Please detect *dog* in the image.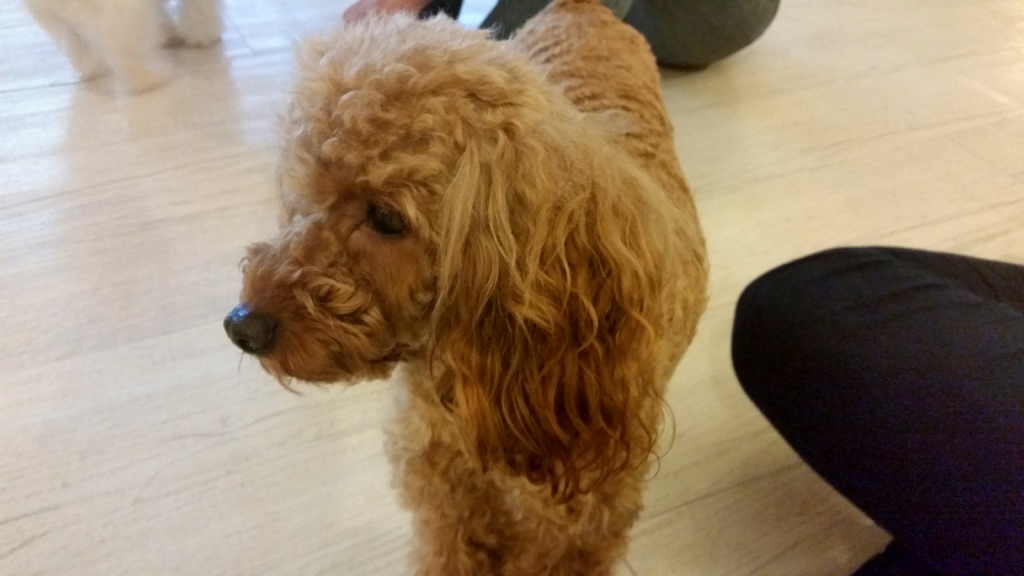
region(223, 0, 711, 575).
